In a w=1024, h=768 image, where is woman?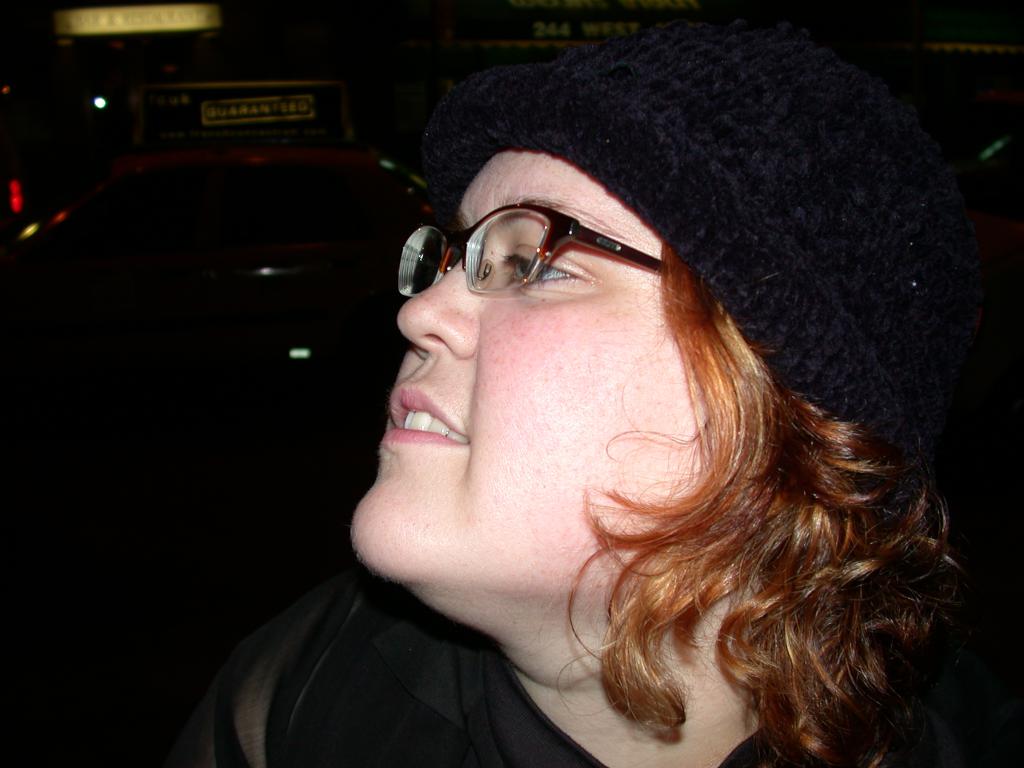
223, 41, 1018, 765.
